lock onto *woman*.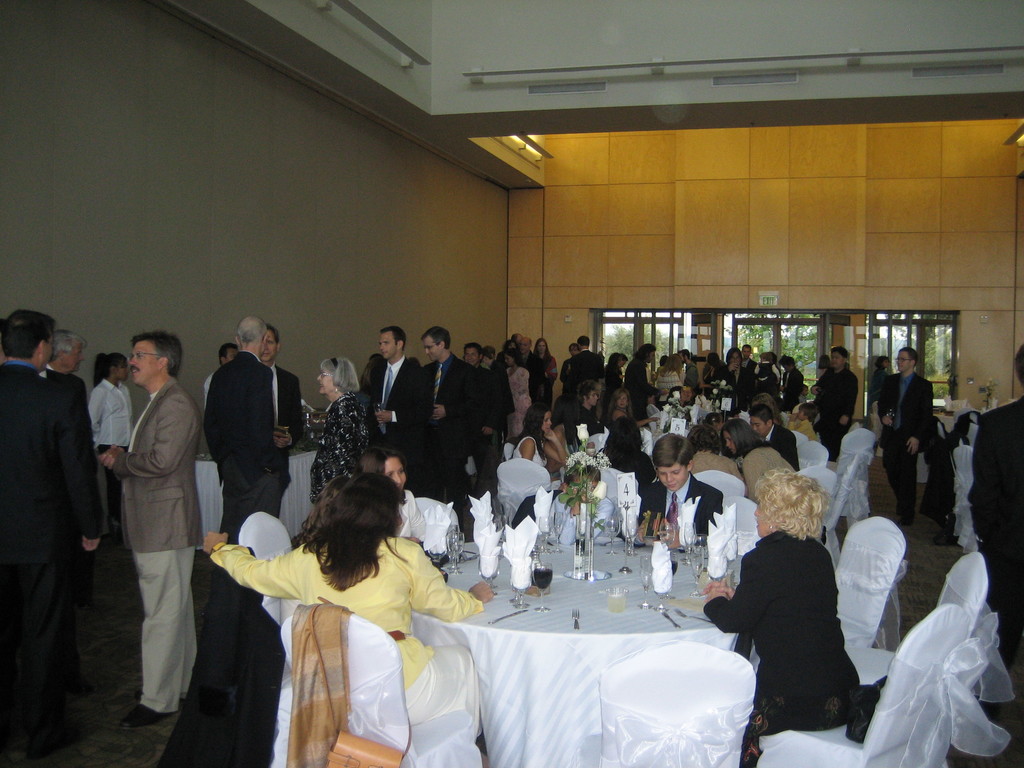
Locked: <box>515,404,568,486</box>.
